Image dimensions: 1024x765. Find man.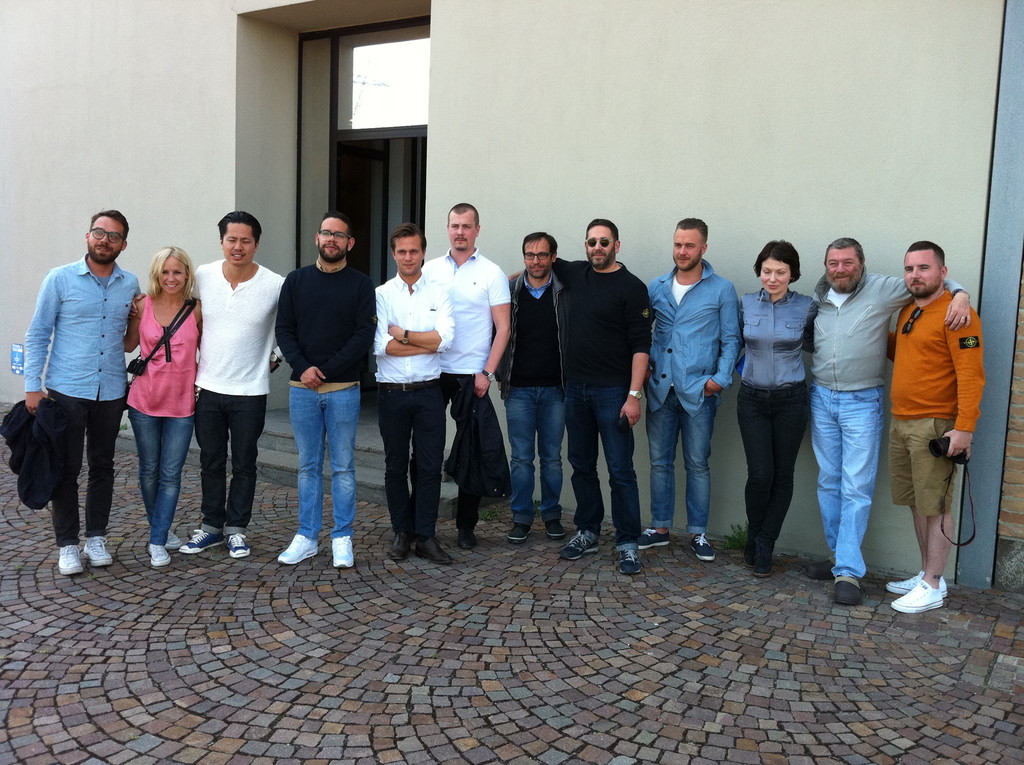
crop(493, 232, 568, 546).
